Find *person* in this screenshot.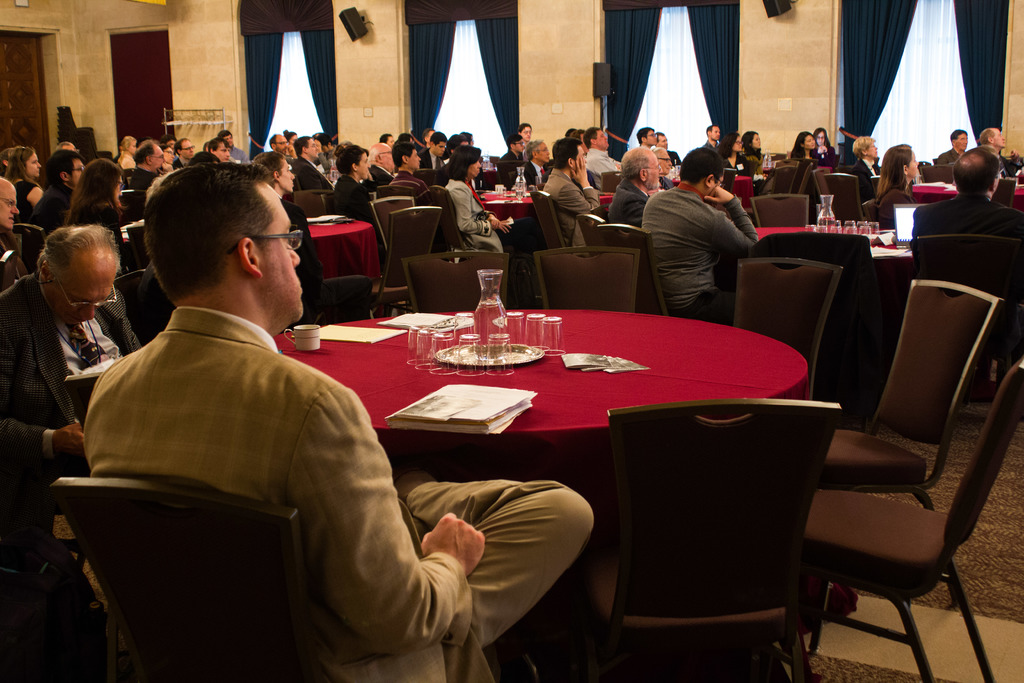
The bounding box for *person* is (x1=391, y1=136, x2=423, y2=166).
